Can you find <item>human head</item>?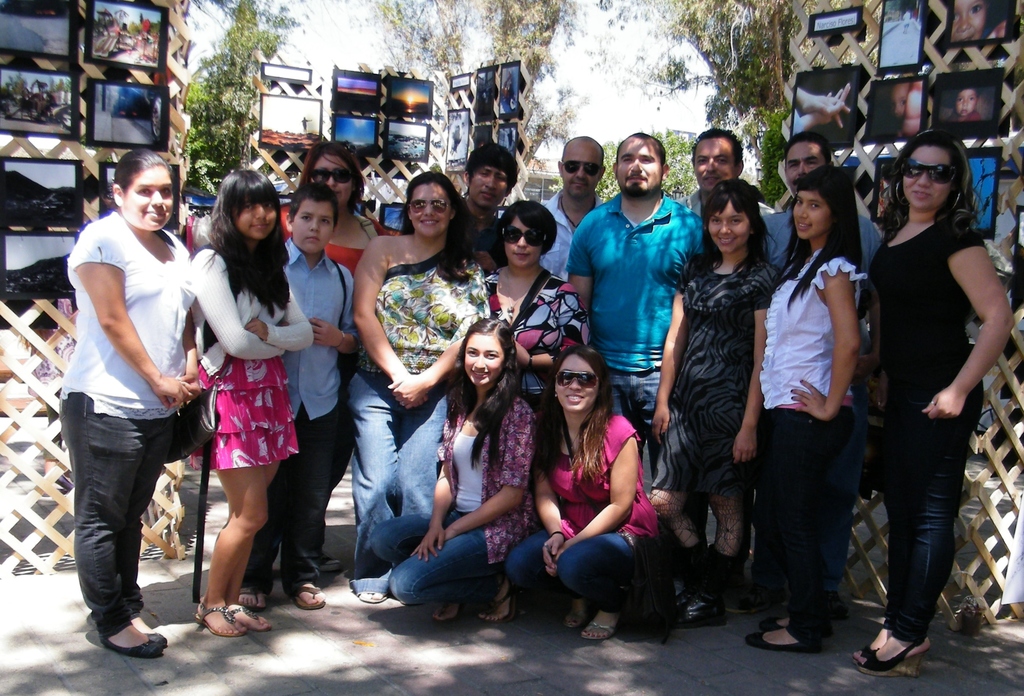
Yes, bounding box: 464,142,514,207.
